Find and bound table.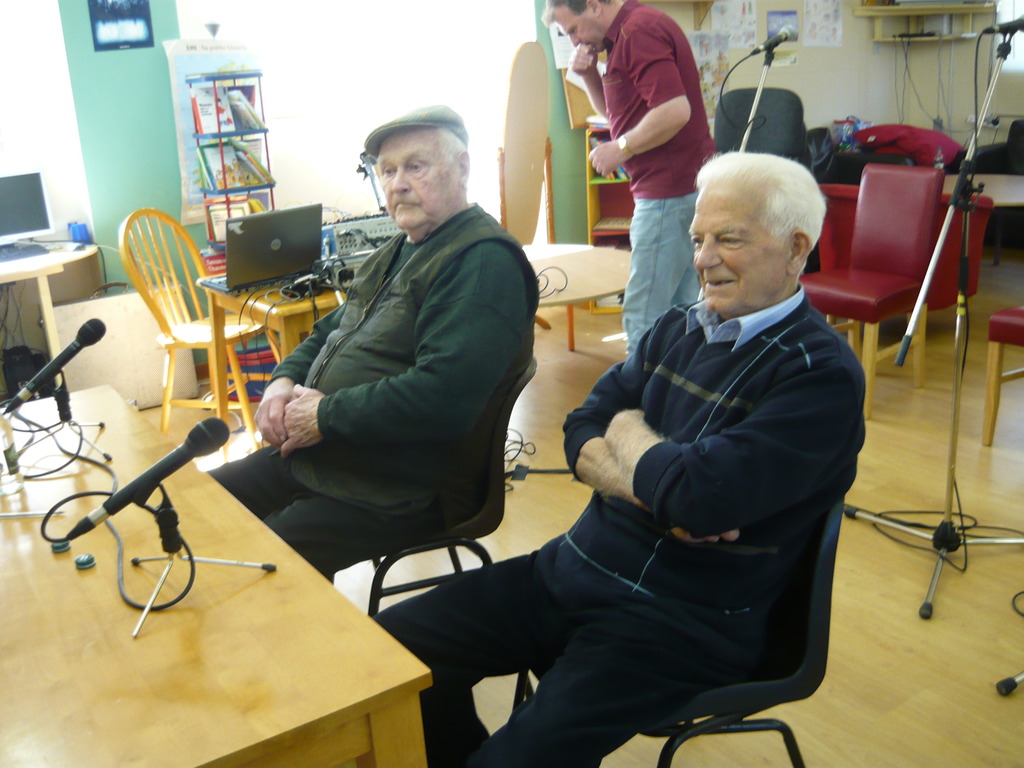
Bound: x1=29, y1=387, x2=406, y2=737.
